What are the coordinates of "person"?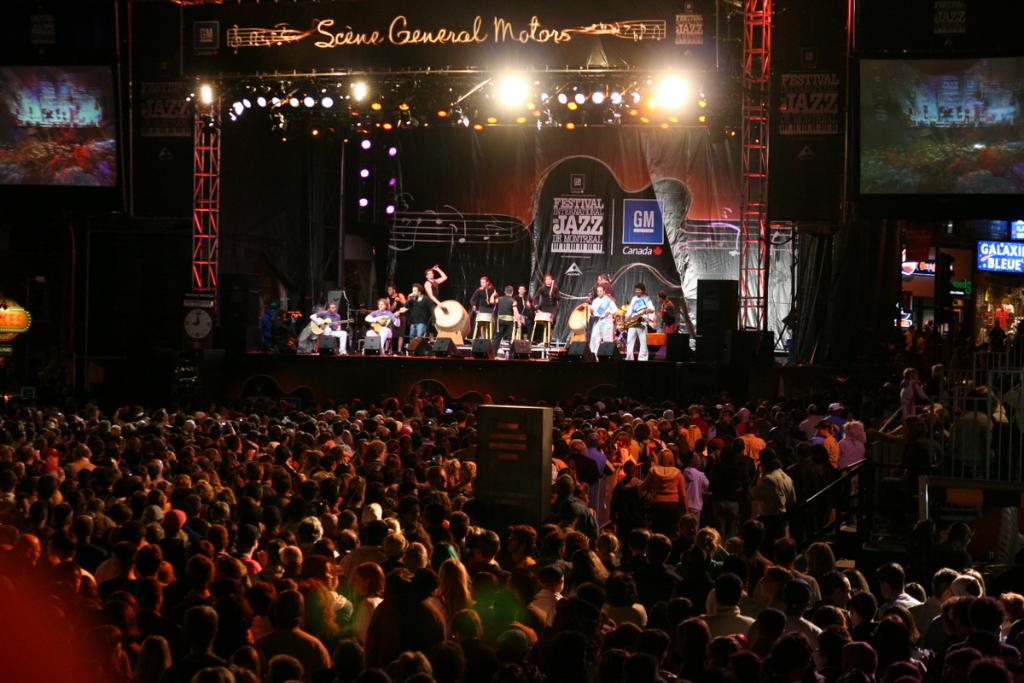
l=316, t=301, r=343, b=356.
